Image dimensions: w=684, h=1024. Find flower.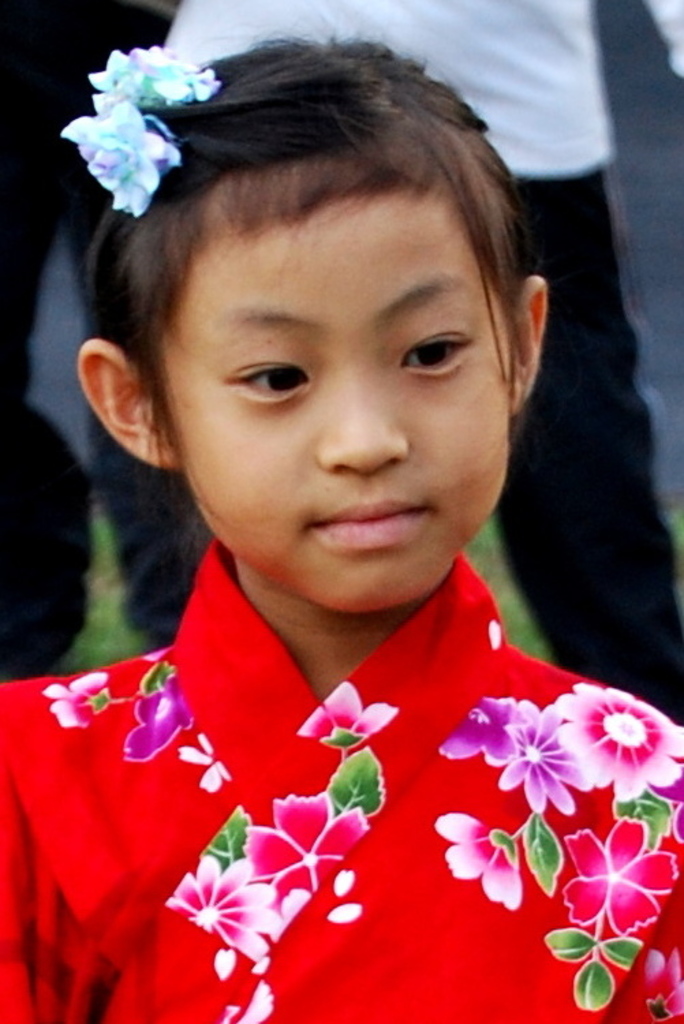
[left=87, top=45, right=221, bottom=100].
